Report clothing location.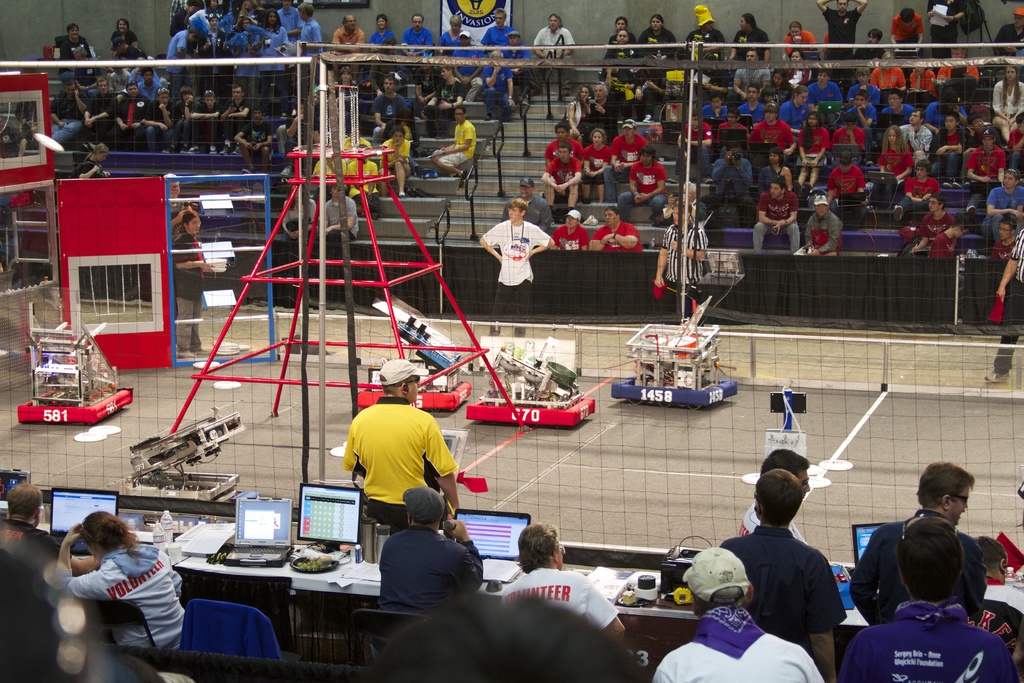
Report: select_region(590, 217, 644, 254).
